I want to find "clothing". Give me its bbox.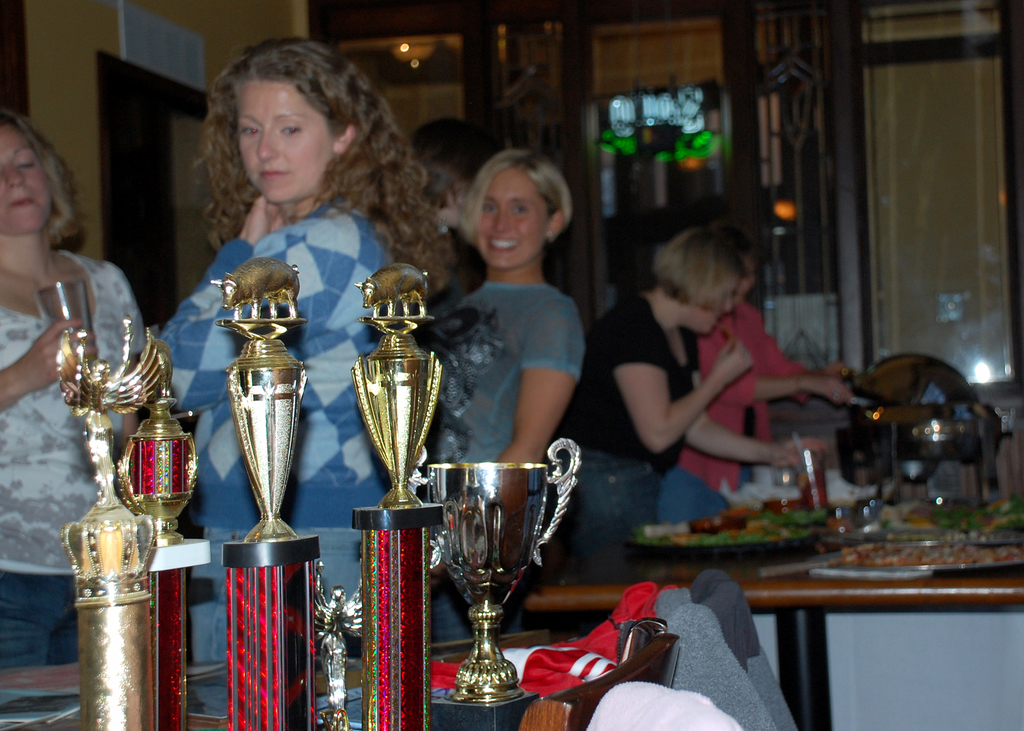
{"left": 433, "top": 232, "right": 591, "bottom": 499}.
